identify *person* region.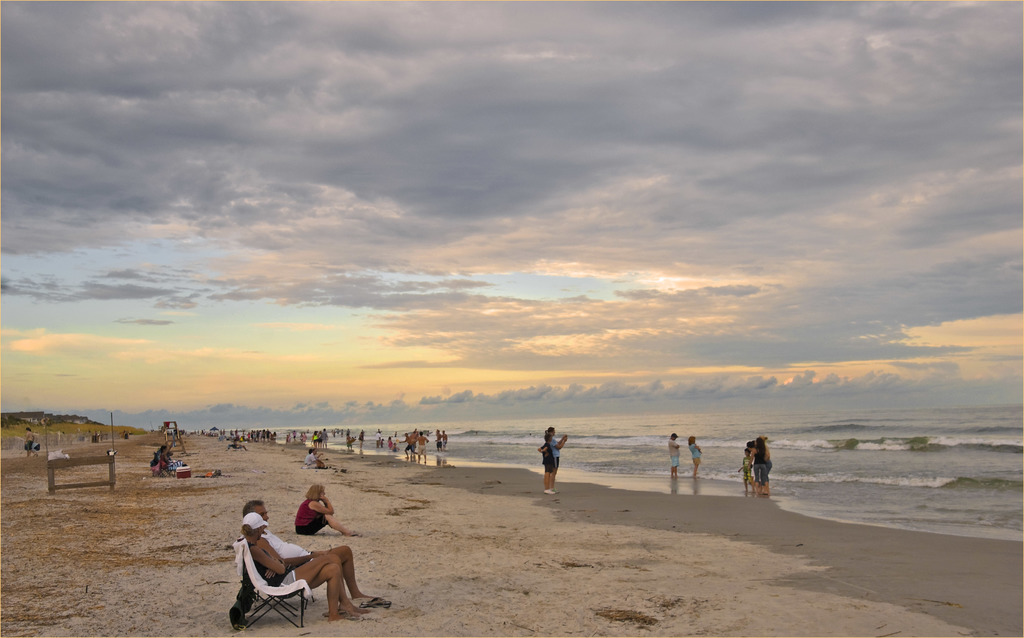
Region: Rect(738, 448, 755, 493).
